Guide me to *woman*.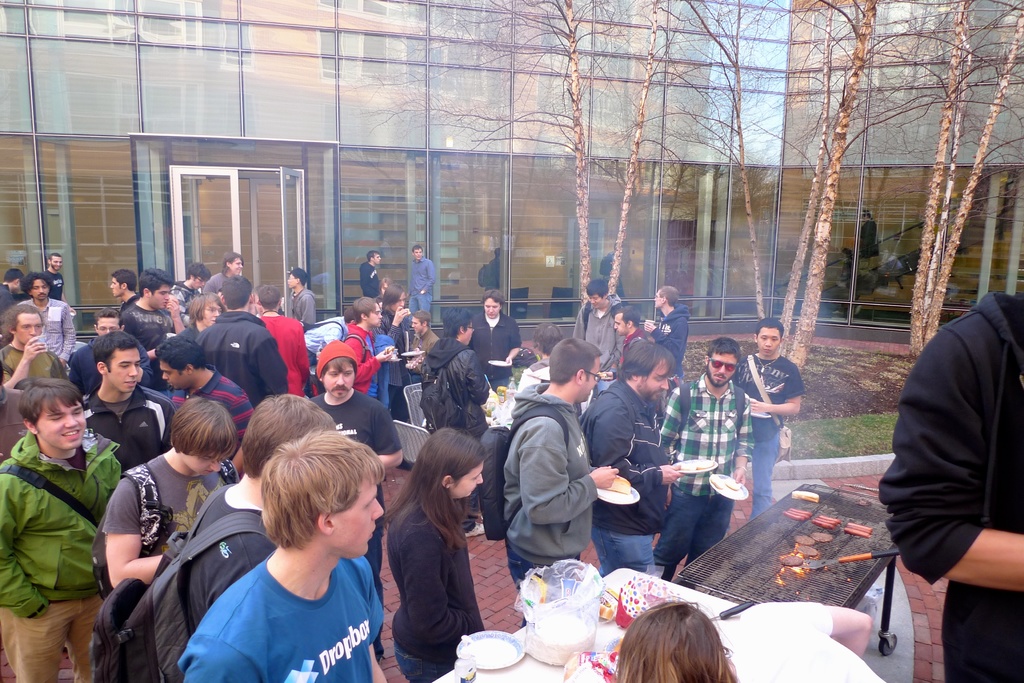
Guidance: (609, 599, 899, 682).
